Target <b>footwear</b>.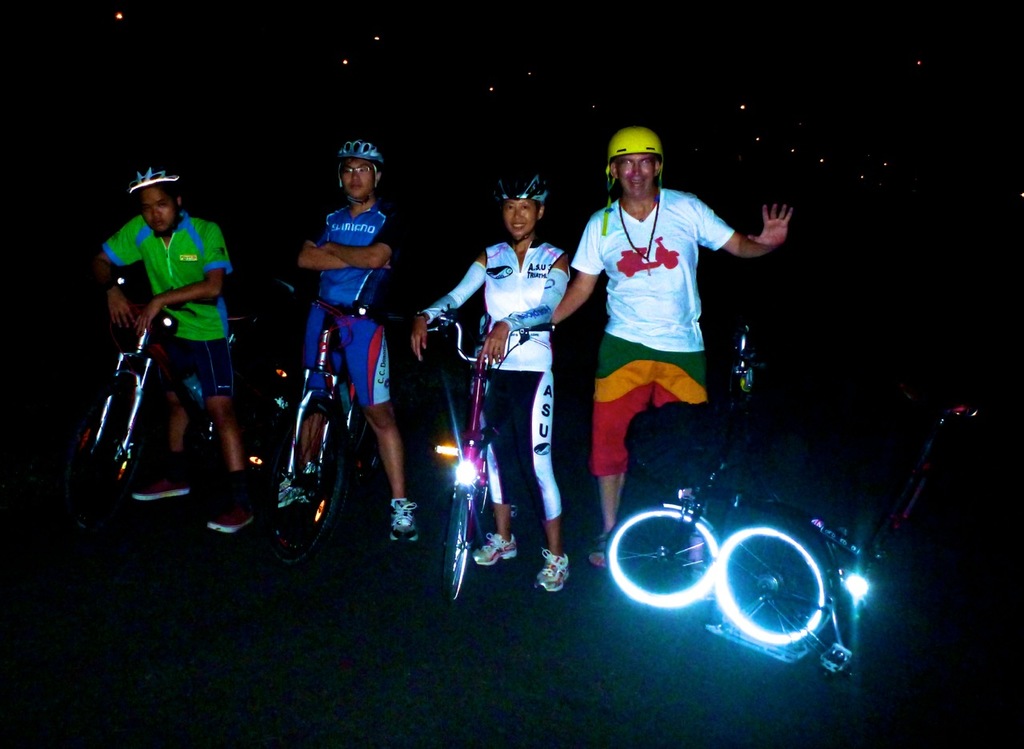
Target region: 384 497 422 547.
